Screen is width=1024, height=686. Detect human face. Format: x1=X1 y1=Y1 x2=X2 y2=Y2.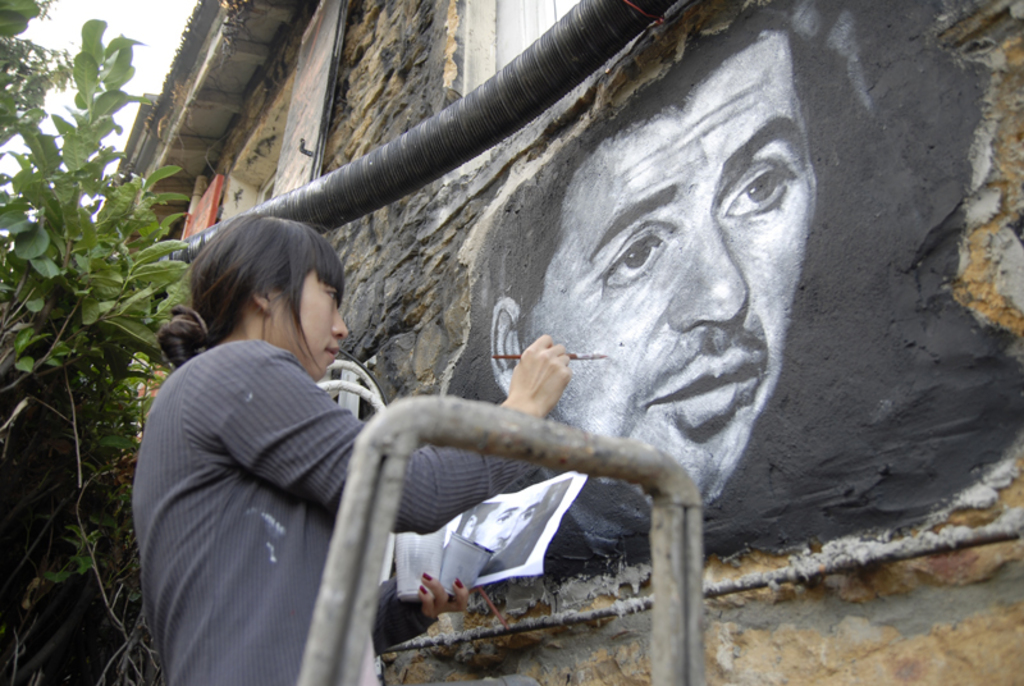
x1=276 y1=264 x2=352 y2=380.
